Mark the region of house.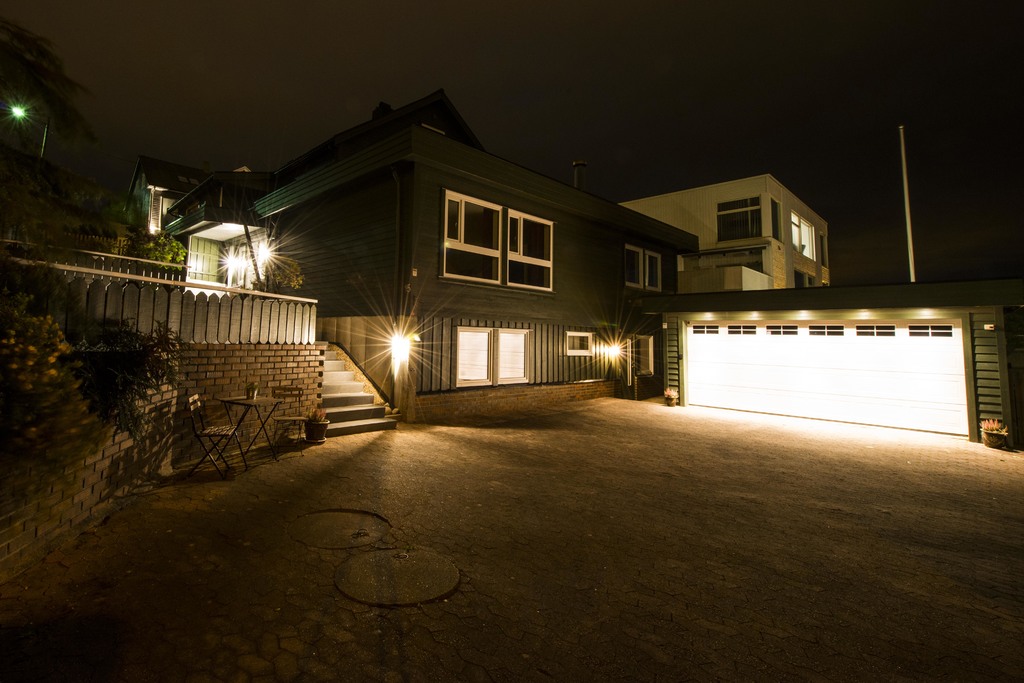
Region: crop(666, 273, 1023, 458).
